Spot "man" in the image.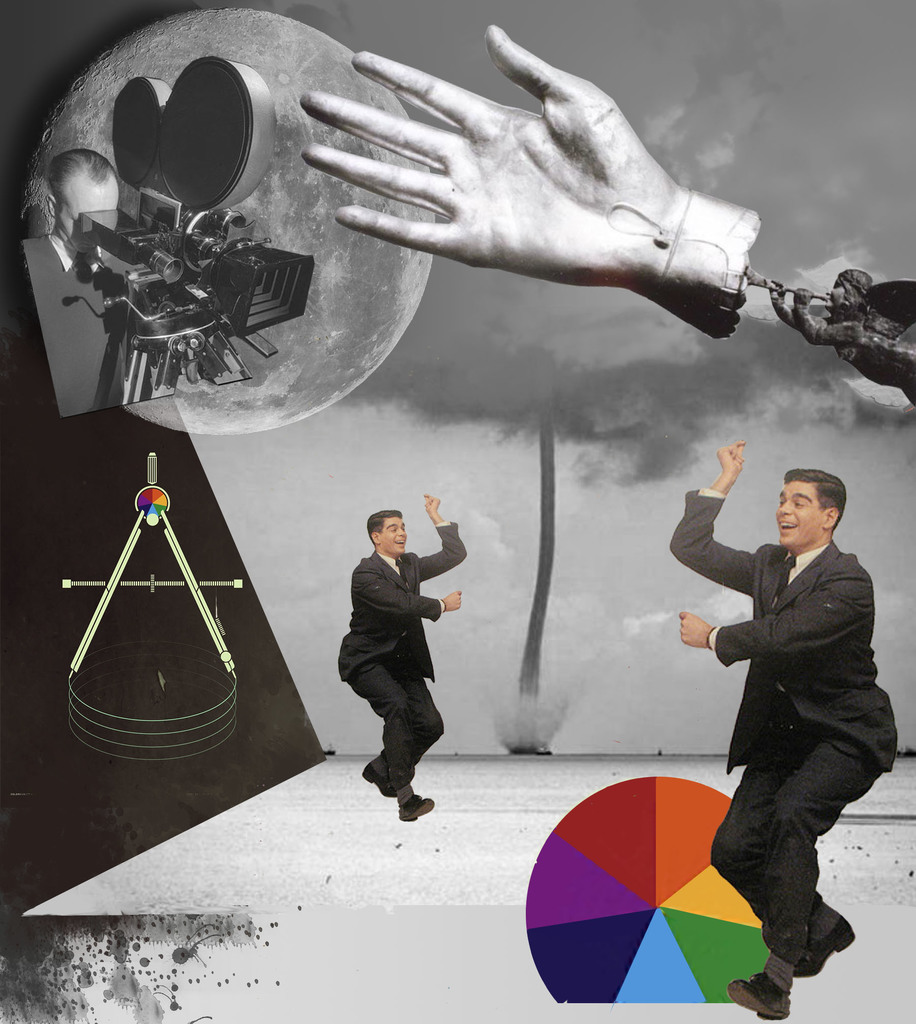
"man" found at [x1=329, y1=492, x2=495, y2=828].
